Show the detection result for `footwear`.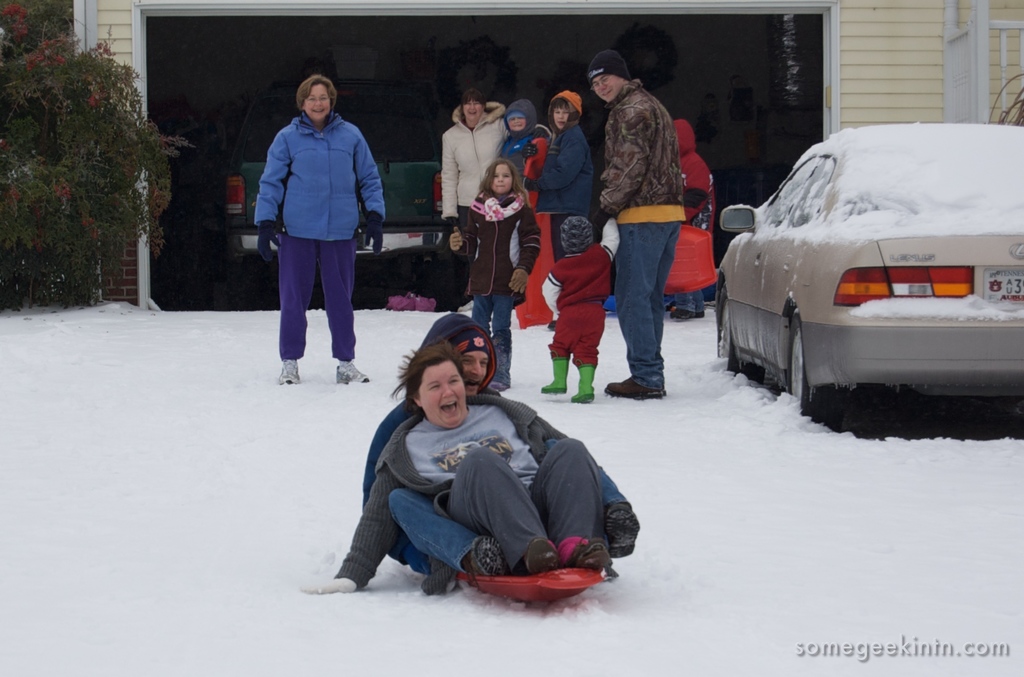
box=[279, 355, 301, 387].
